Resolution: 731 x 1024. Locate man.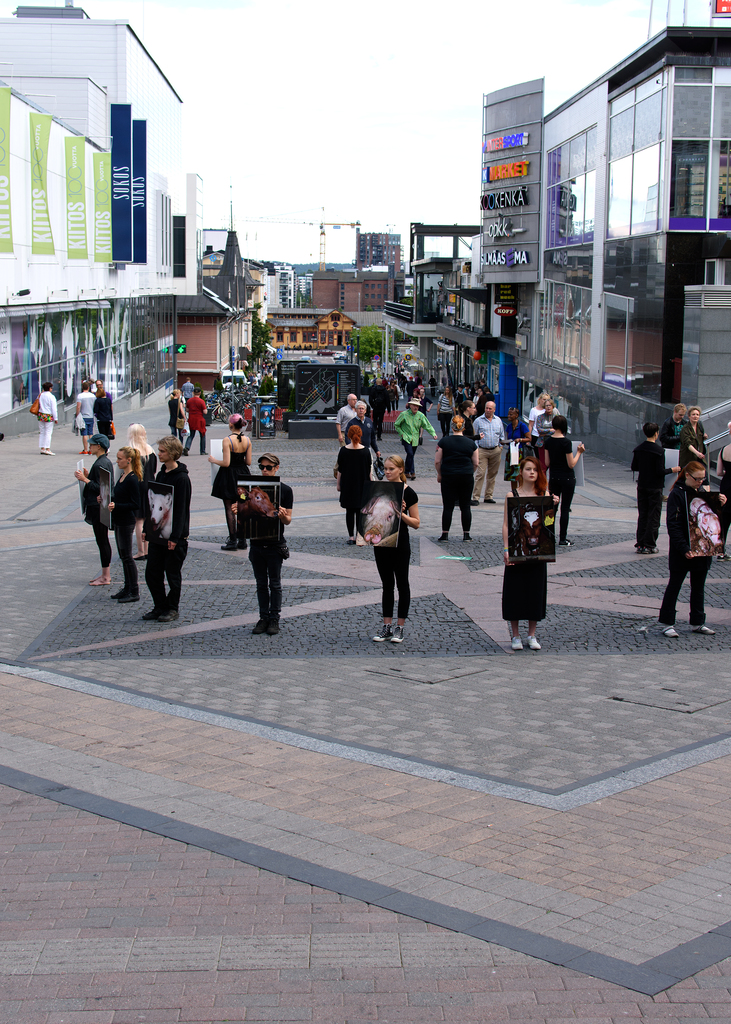
box=[346, 404, 383, 452].
